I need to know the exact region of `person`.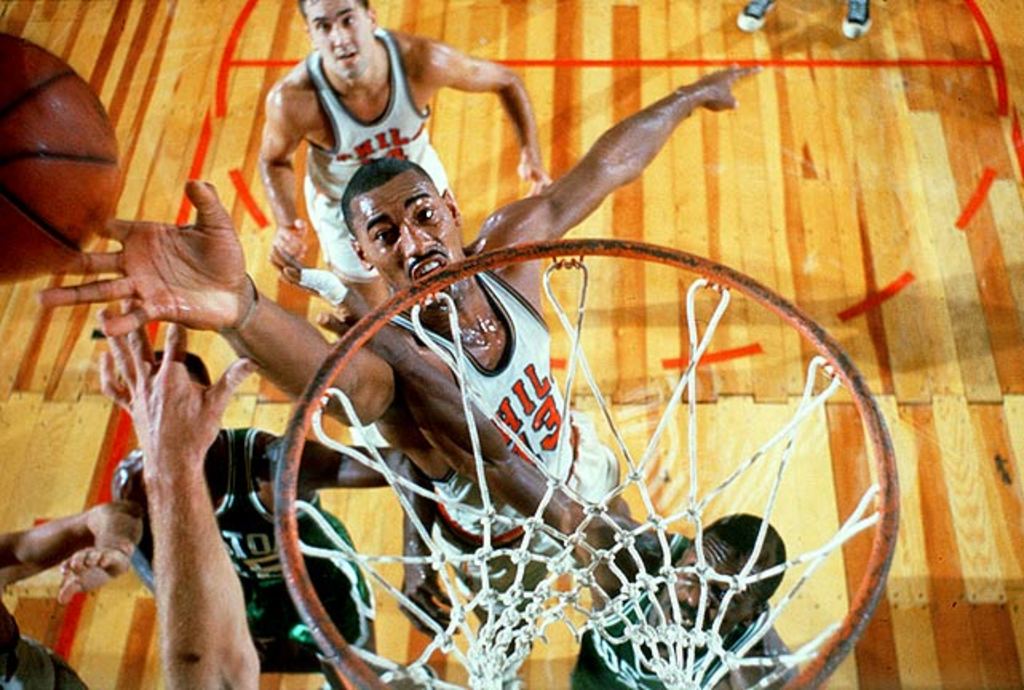
Region: select_region(0, 492, 144, 688).
